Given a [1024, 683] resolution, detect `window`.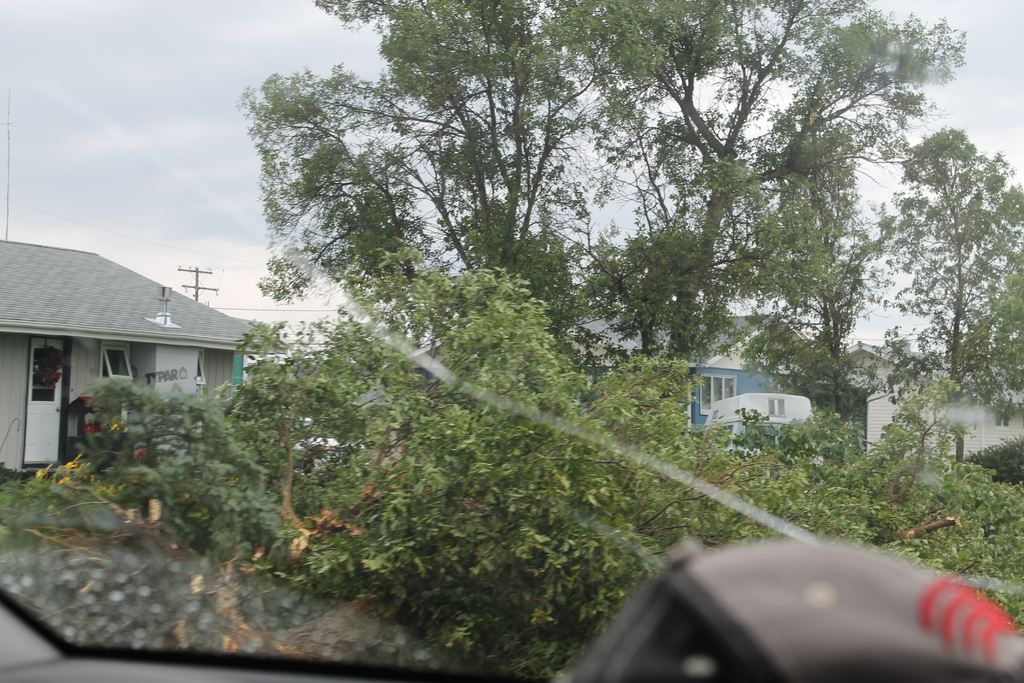
region(698, 378, 735, 411).
